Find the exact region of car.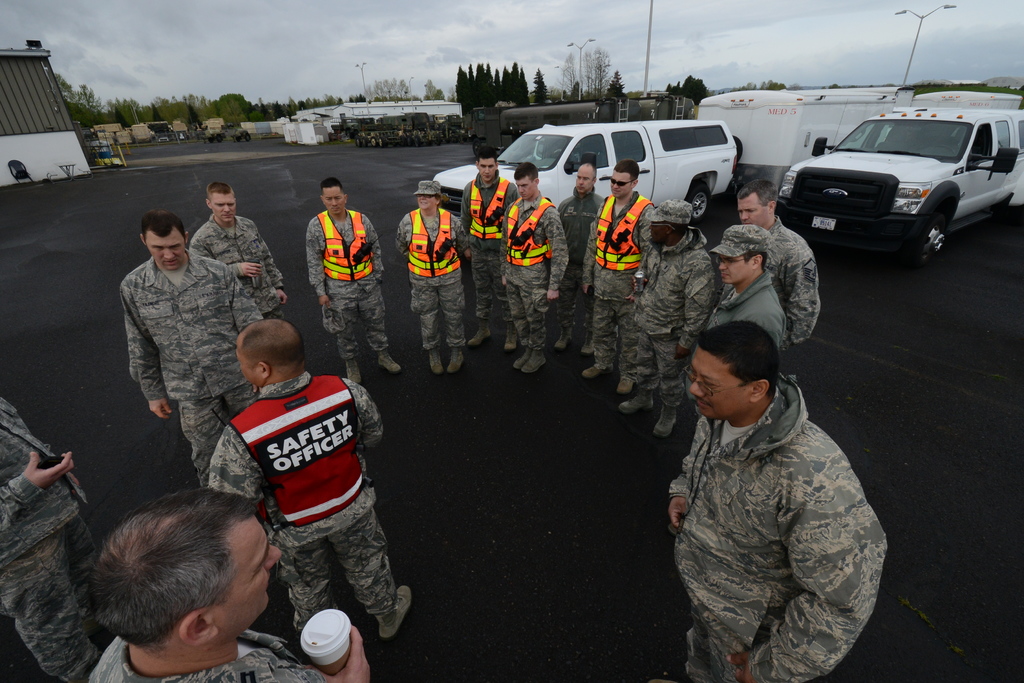
Exact region: <bbox>773, 99, 1018, 258</bbox>.
